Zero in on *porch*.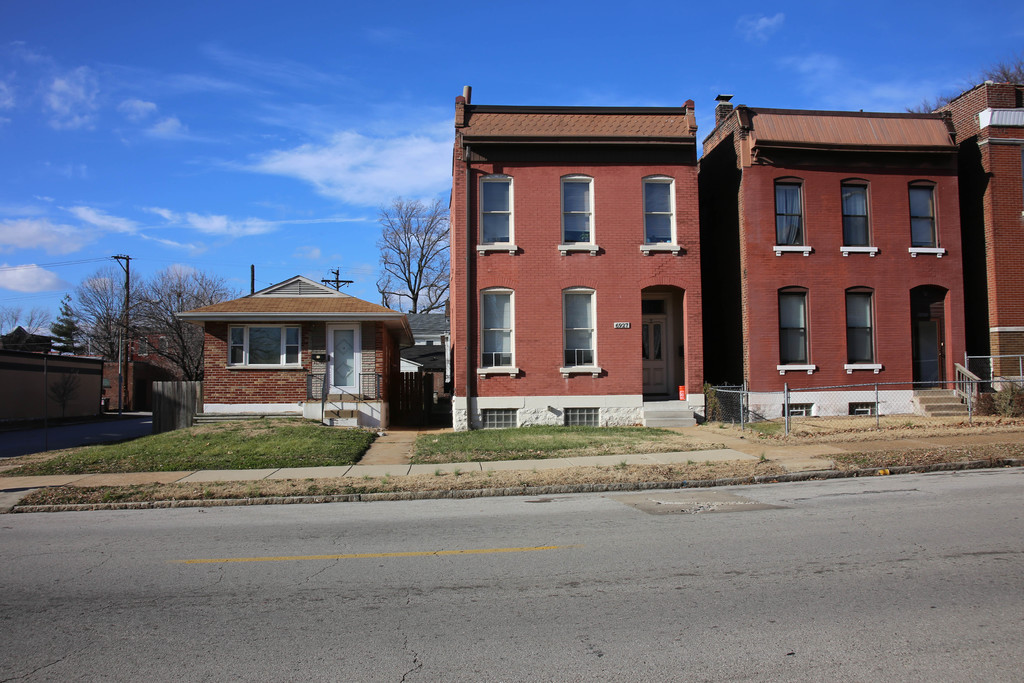
Zeroed in: select_region(305, 395, 381, 425).
